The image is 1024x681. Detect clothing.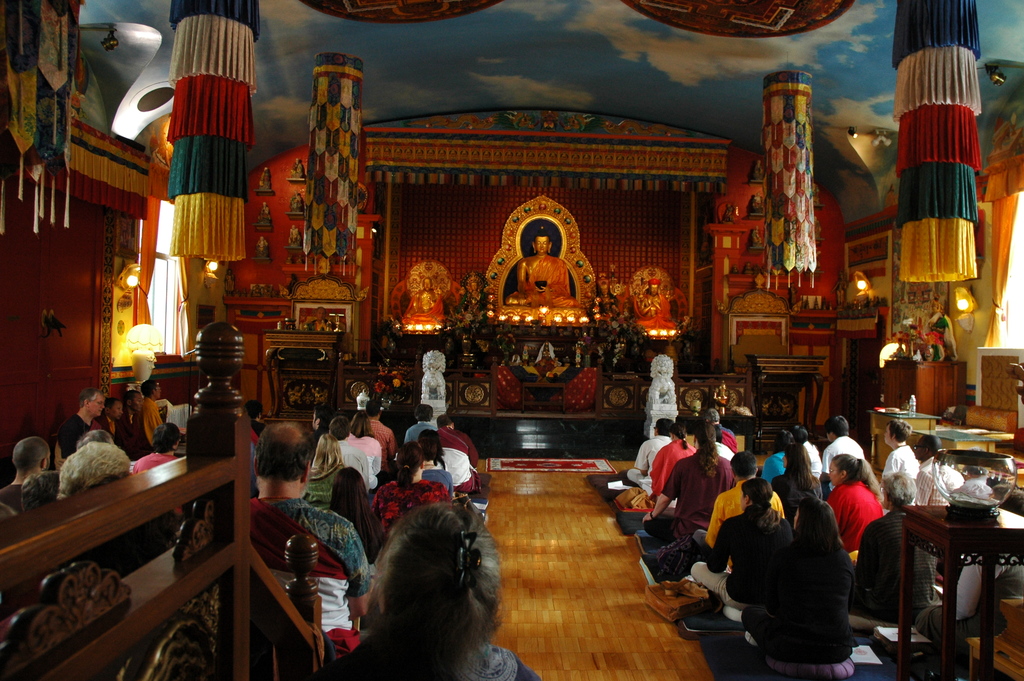
Detection: 54:410:95:460.
